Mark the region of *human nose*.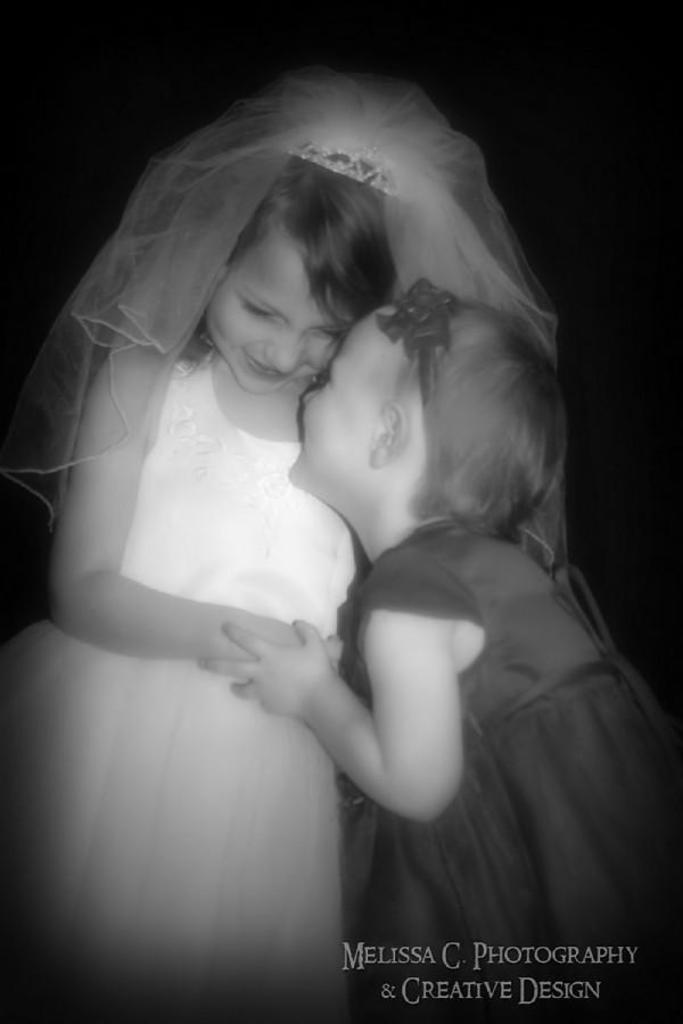
Region: (261,330,306,375).
